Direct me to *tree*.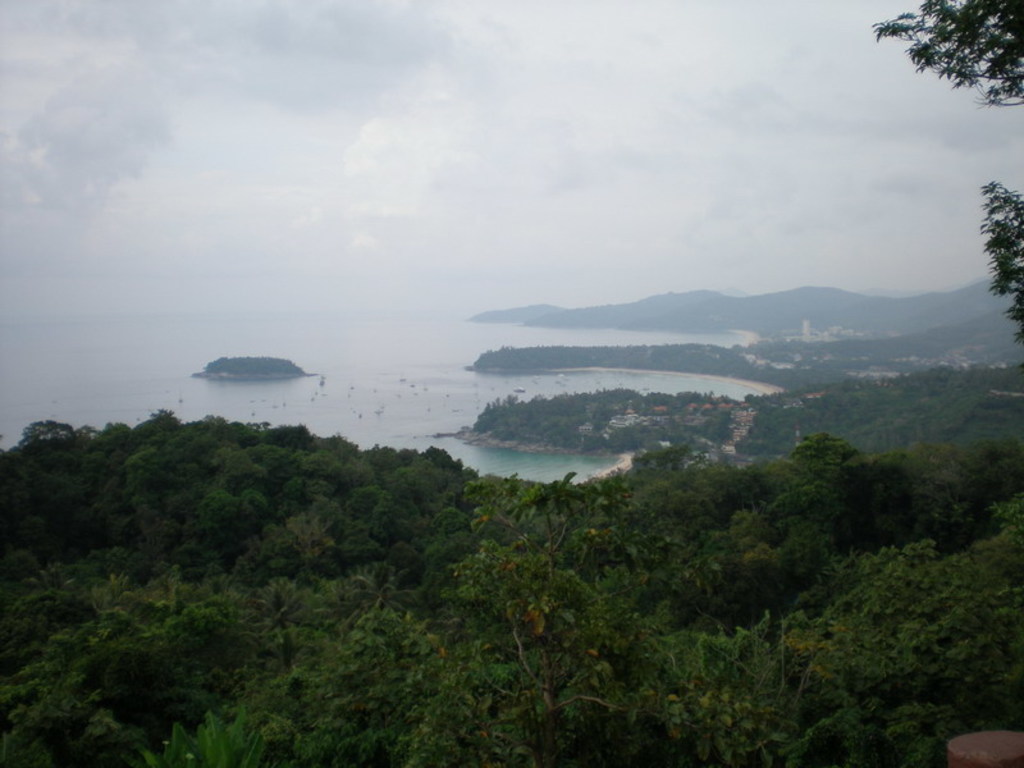
Direction: (868, 0, 1023, 348).
